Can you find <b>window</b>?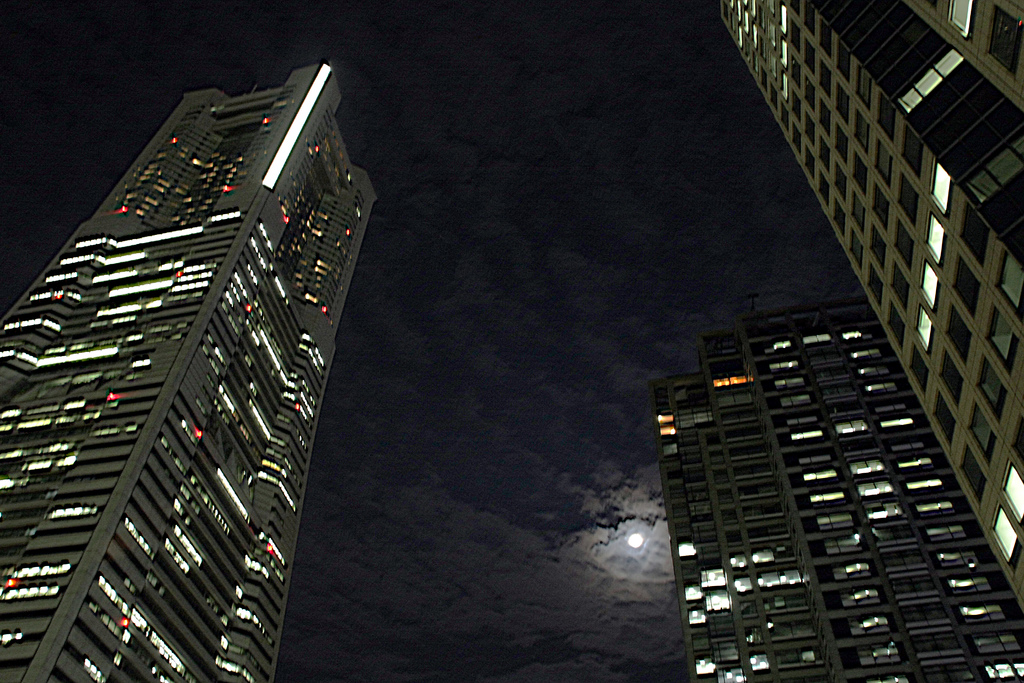
Yes, bounding box: <box>996,459,1023,524</box>.
